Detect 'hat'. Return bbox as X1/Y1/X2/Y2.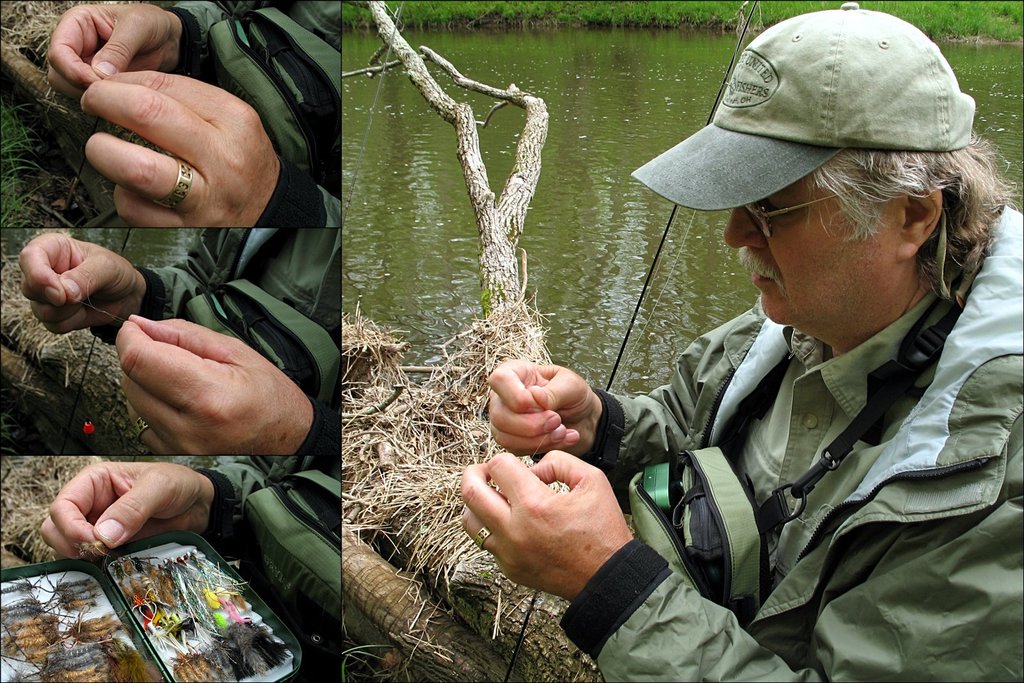
630/0/975/213.
